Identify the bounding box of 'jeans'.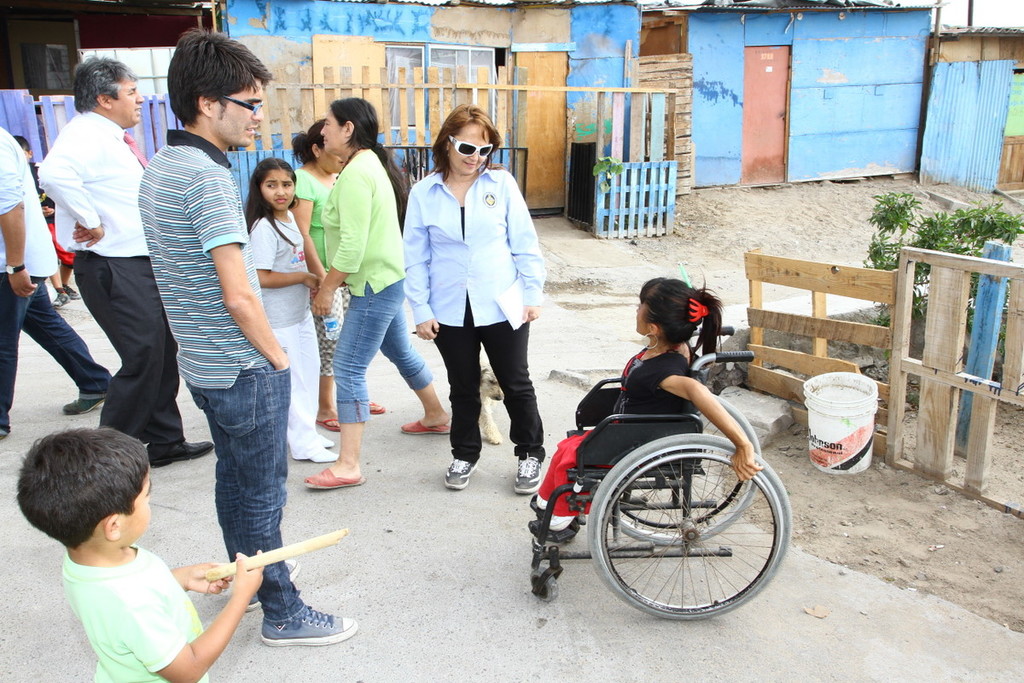
{"left": 315, "top": 275, "right": 422, "bottom": 434}.
